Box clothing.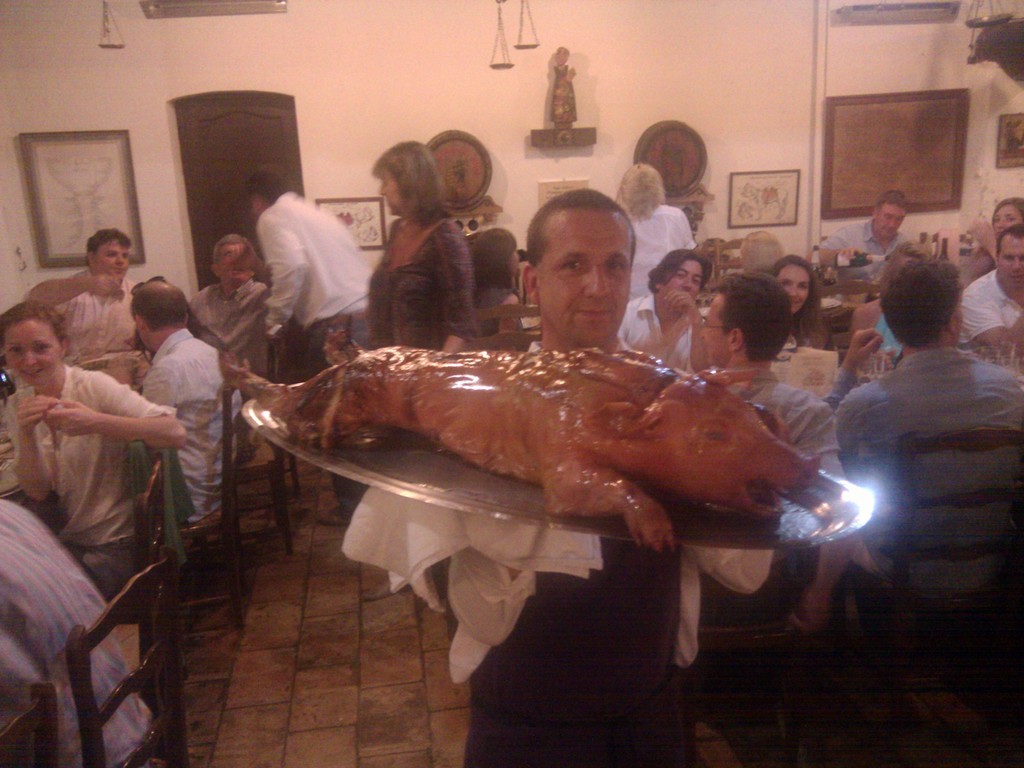
box=[3, 362, 175, 544].
